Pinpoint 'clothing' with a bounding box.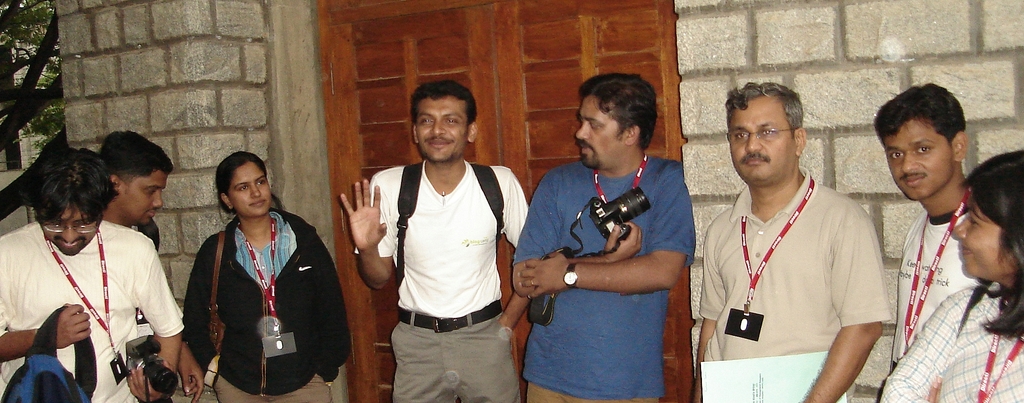
rect(694, 160, 899, 402).
